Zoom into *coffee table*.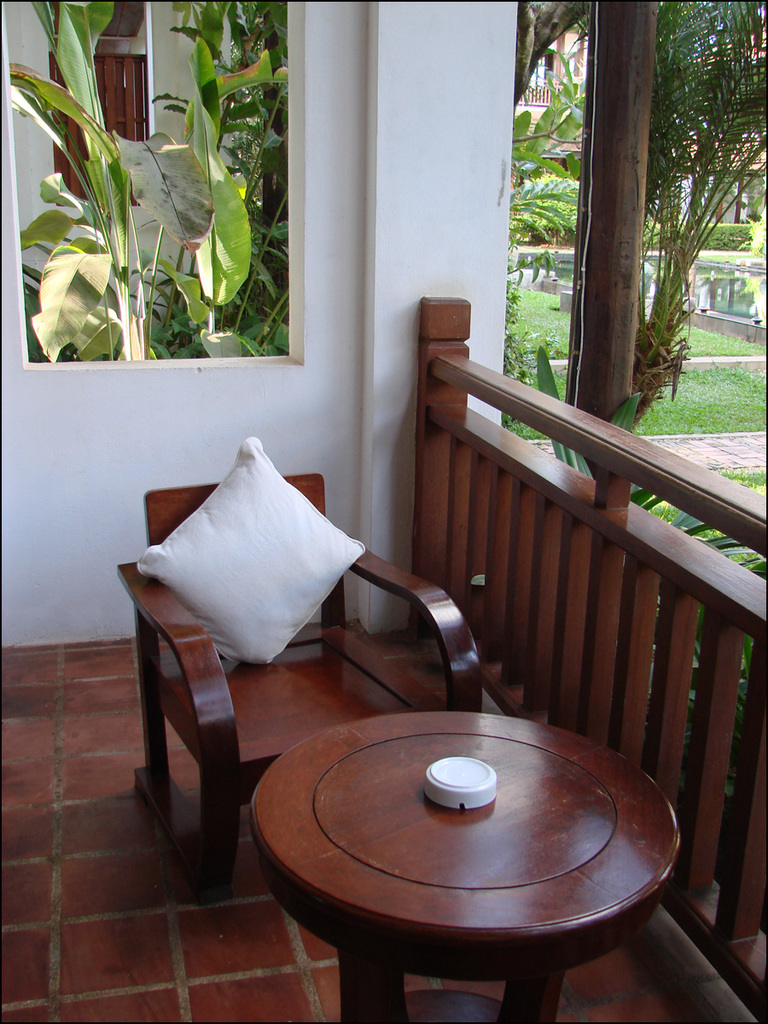
Zoom target: Rect(271, 690, 678, 1023).
